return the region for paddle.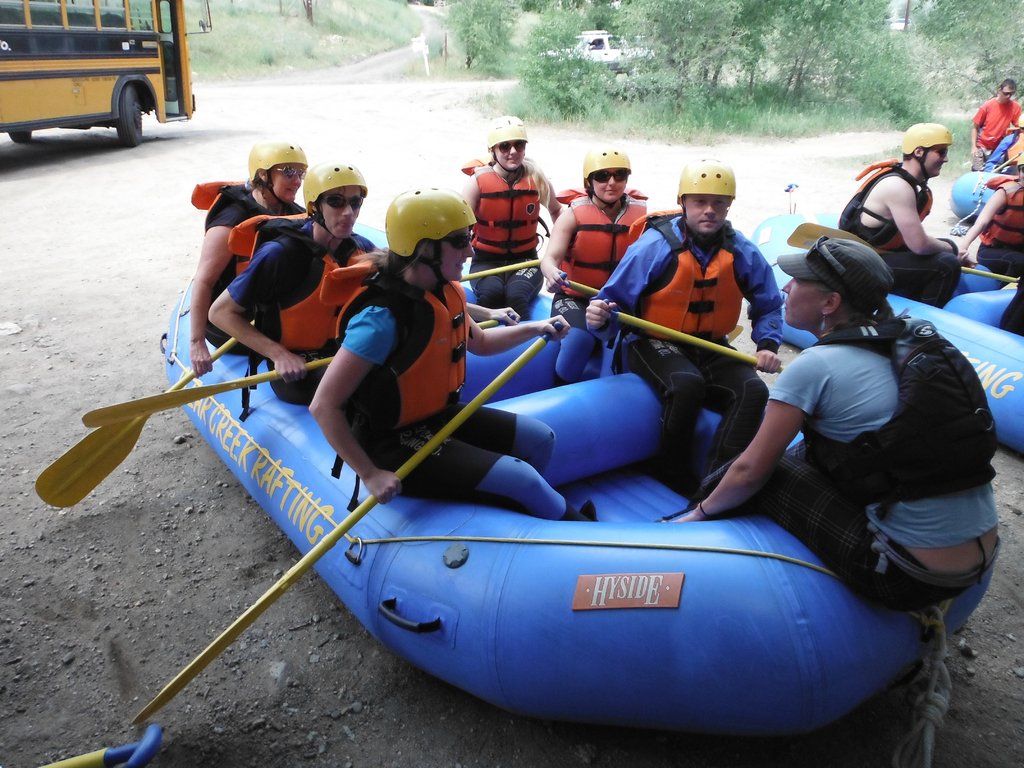
{"left": 81, "top": 353, "right": 333, "bottom": 428}.
